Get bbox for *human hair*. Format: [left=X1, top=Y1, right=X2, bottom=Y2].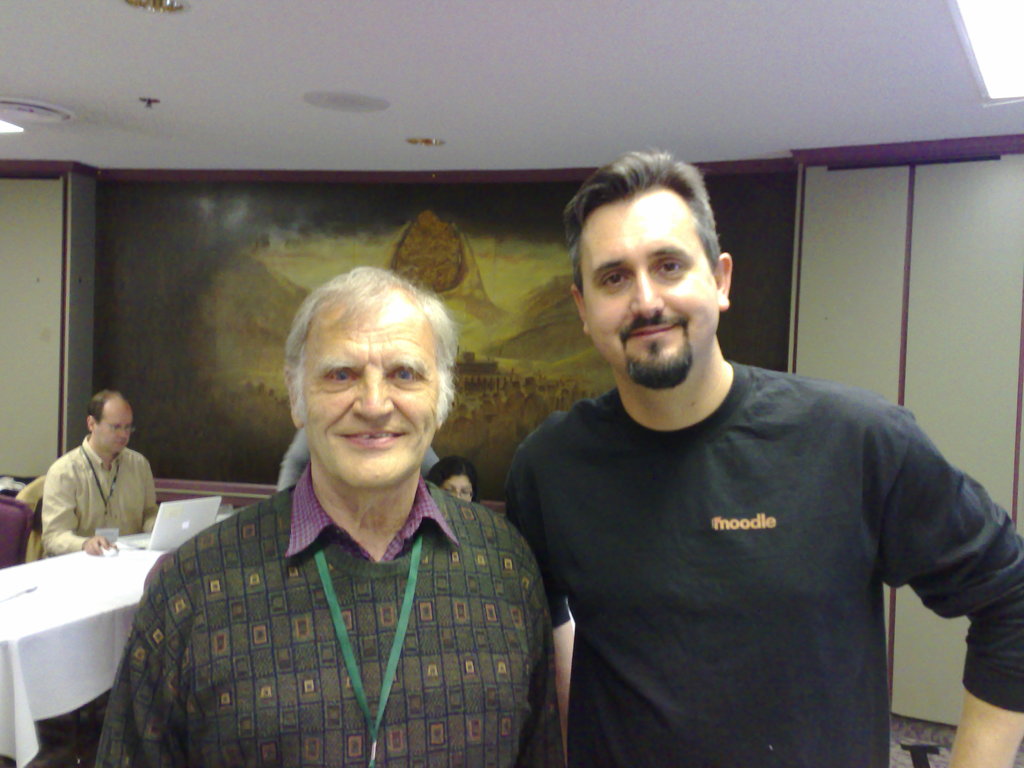
[left=84, top=388, right=120, bottom=426].
